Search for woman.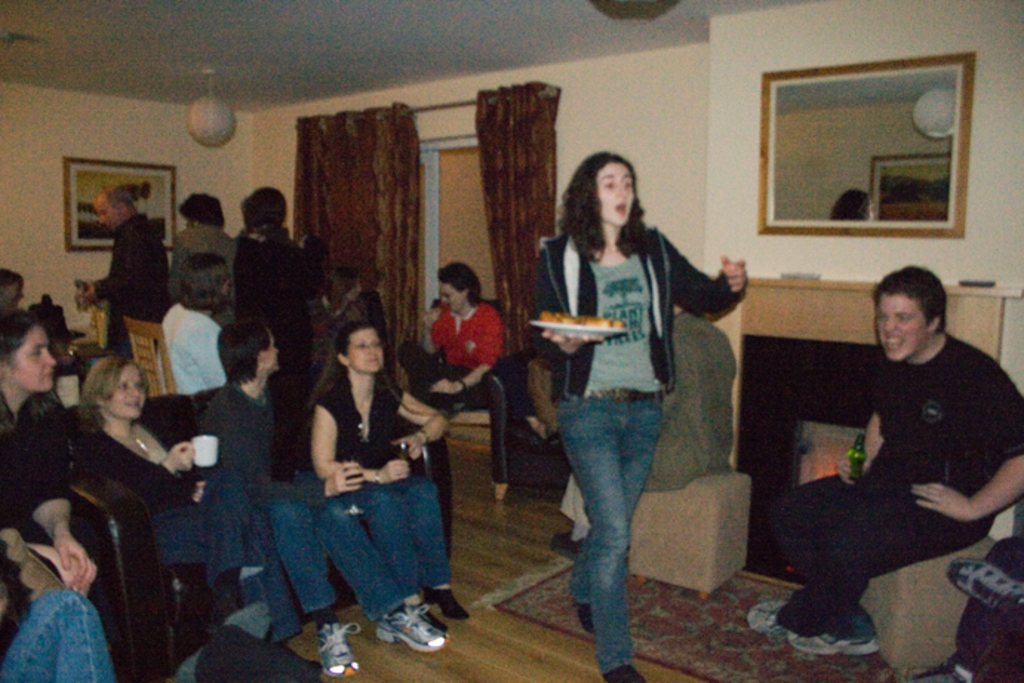
Found at {"x1": 295, "y1": 326, "x2": 474, "y2": 639}.
